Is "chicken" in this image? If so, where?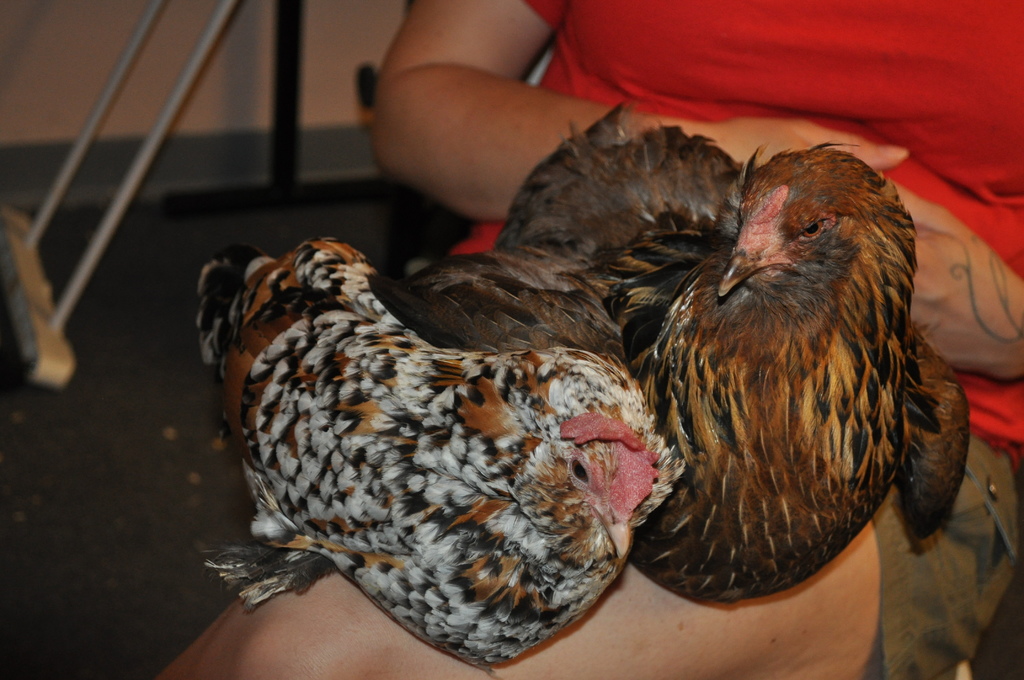
Yes, at crop(199, 102, 972, 615).
